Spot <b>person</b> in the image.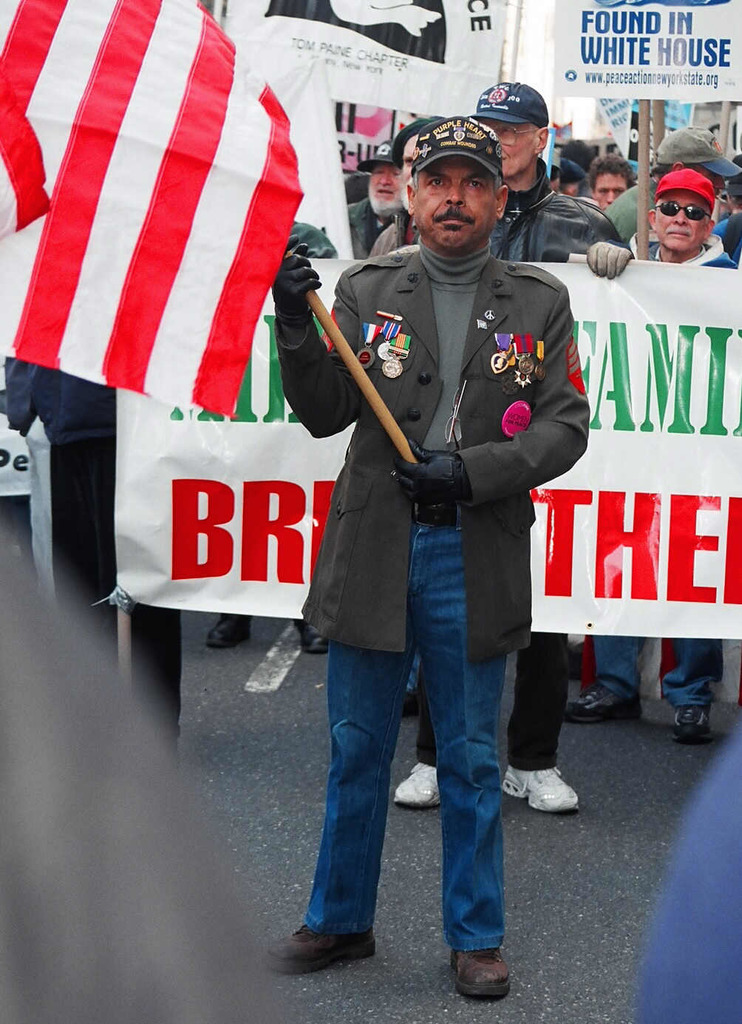
<b>person</b> found at region(343, 133, 403, 265).
